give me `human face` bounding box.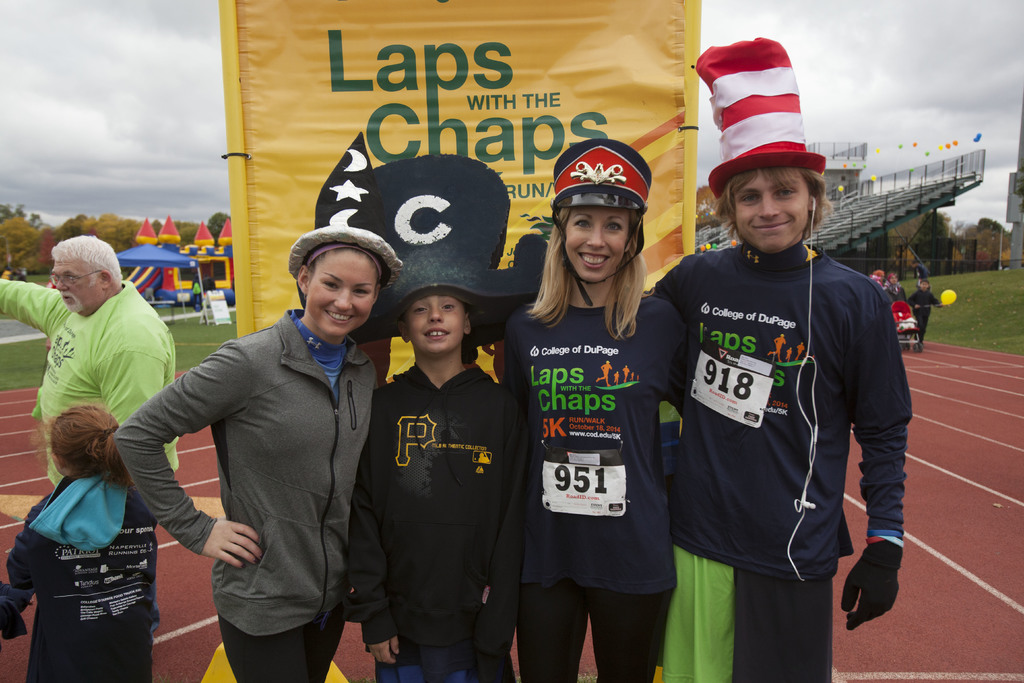
pyautogui.locateOnScreen(410, 298, 464, 353).
